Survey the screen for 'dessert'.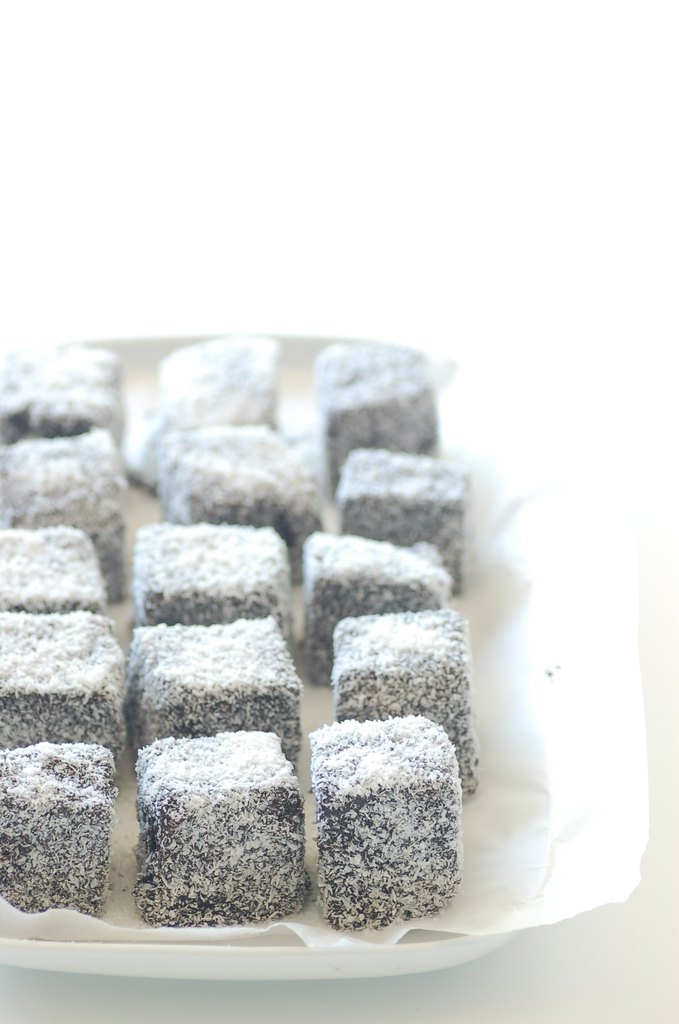
Survey found: 131/732/308/925.
